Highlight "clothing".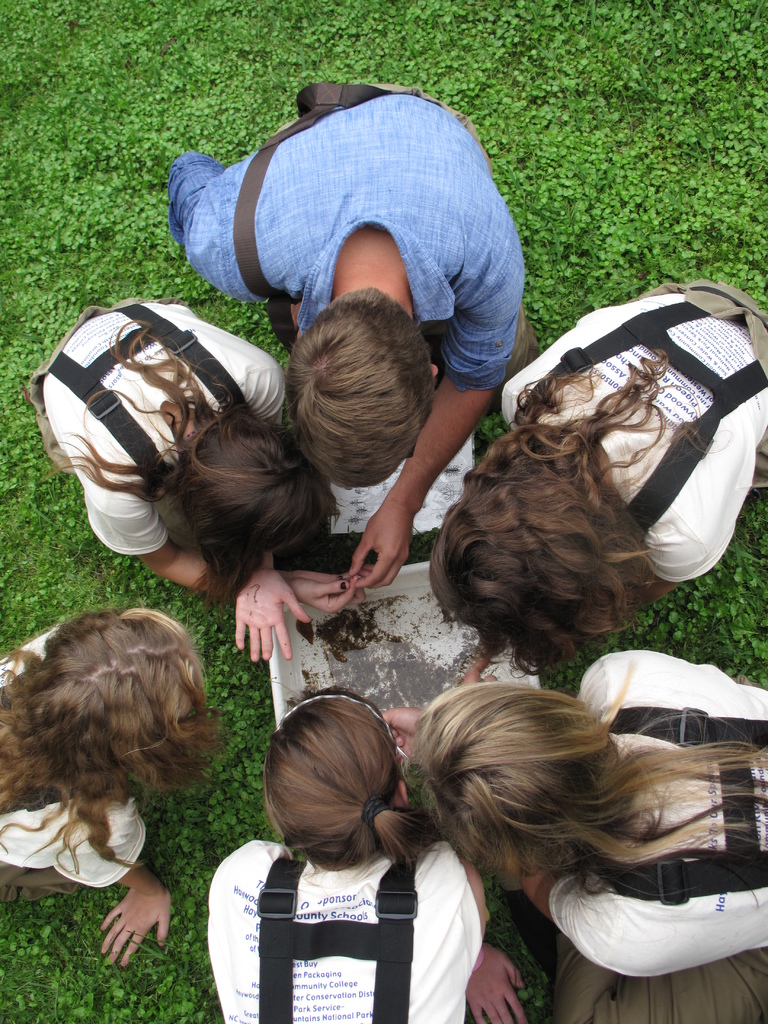
Highlighted region: [212,832,481,1021].
